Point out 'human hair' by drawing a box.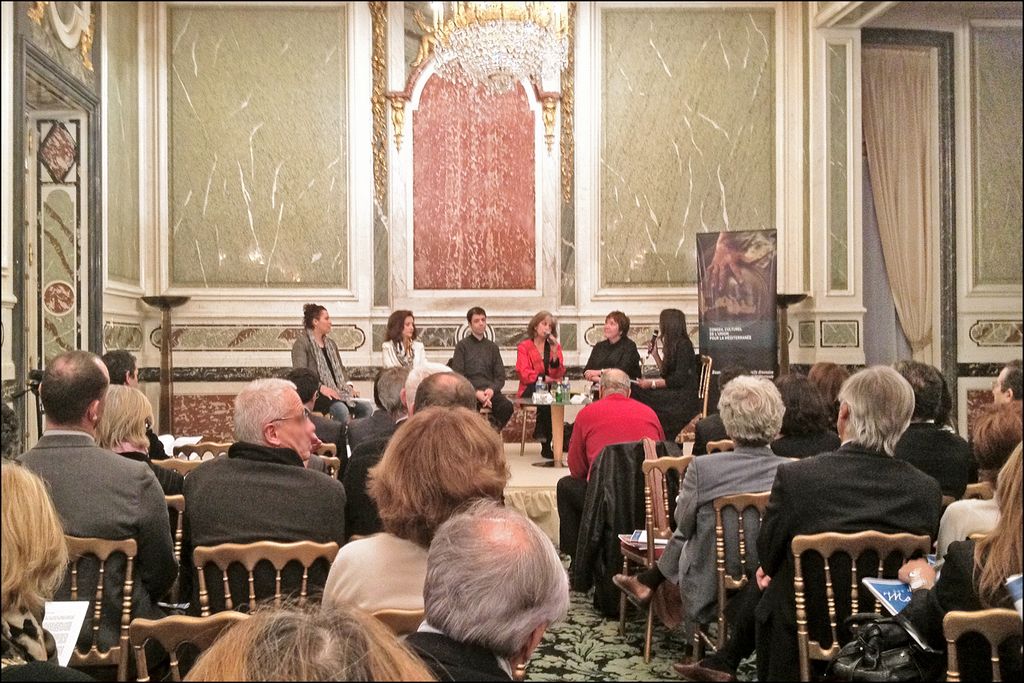
box=[971, 440, 1023, 609].
